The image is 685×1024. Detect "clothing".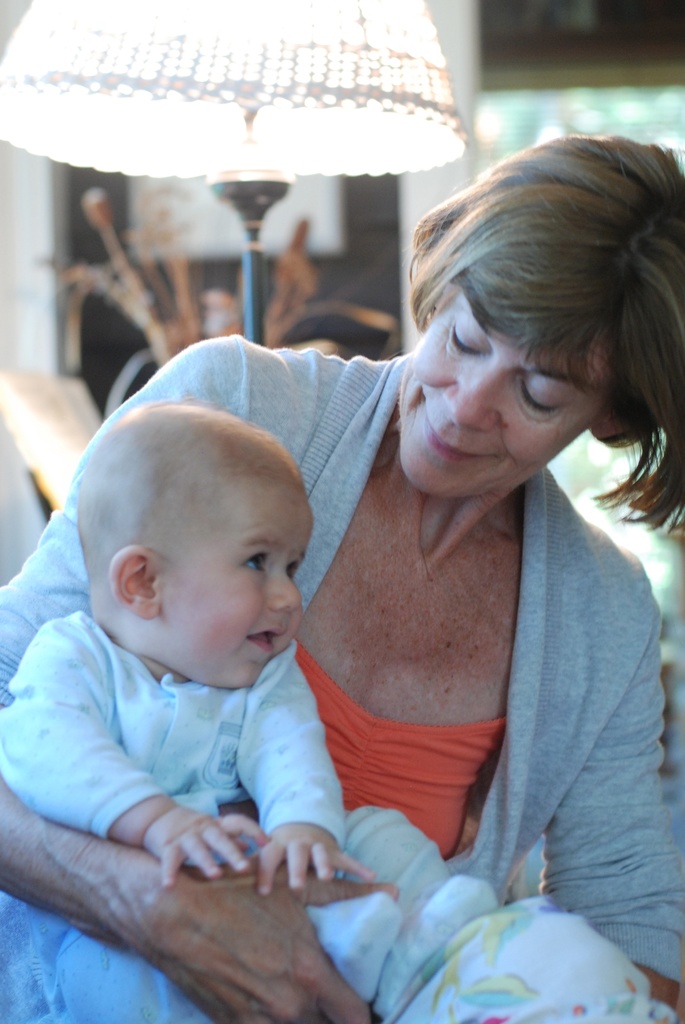
Detection: bbox(0, 328, 684, 1020).
